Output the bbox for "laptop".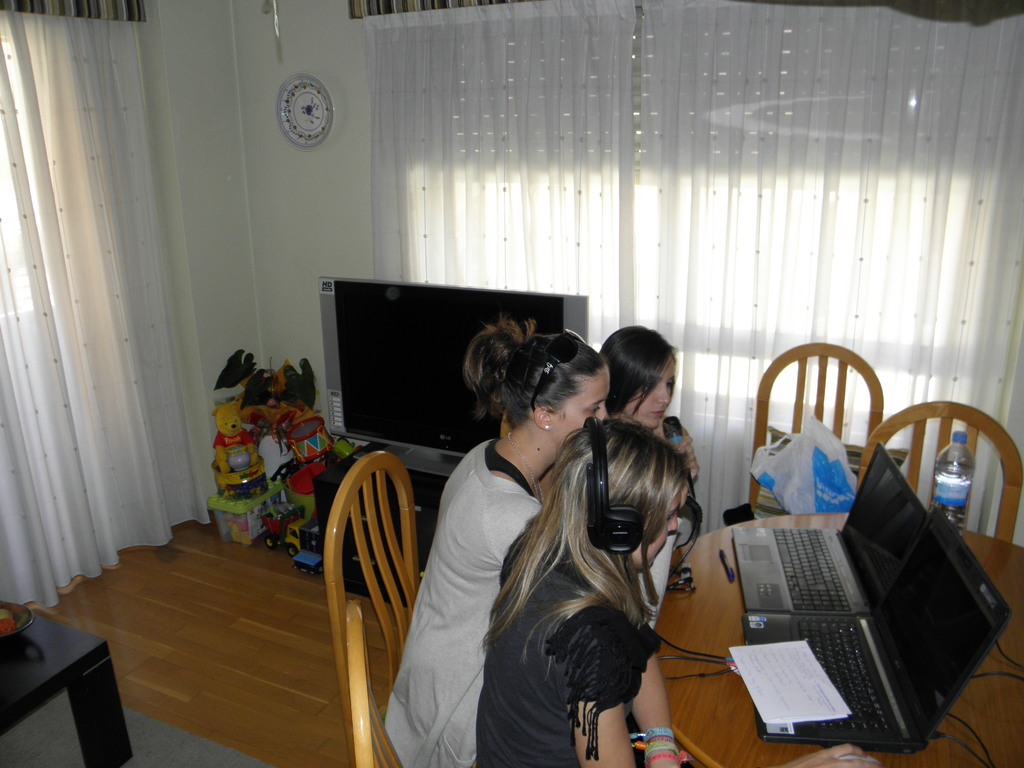
732:444:930:613.
